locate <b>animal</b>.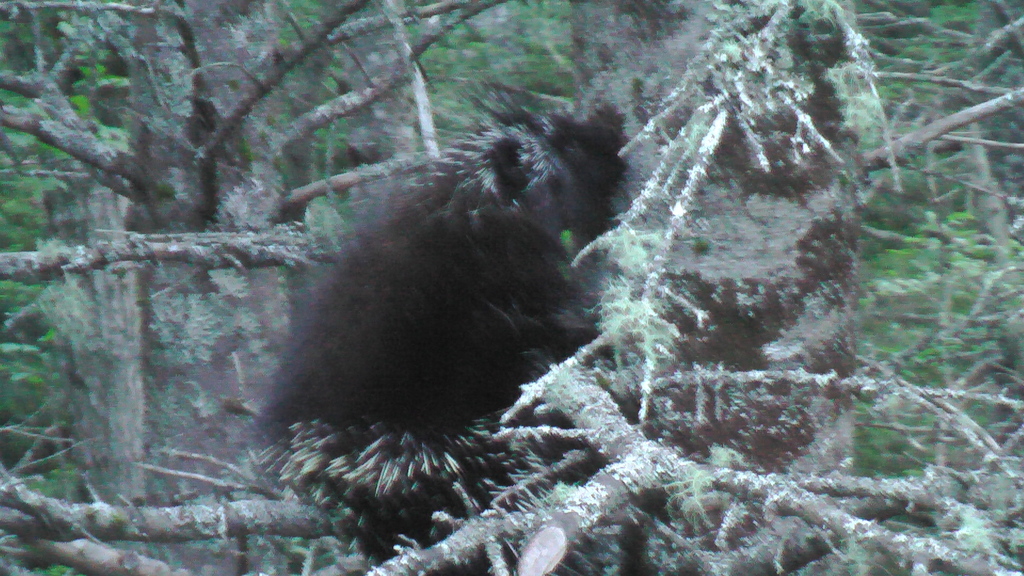
Bounding box: pyautogui.locateOnScreen(246, 70, 629, 500).
